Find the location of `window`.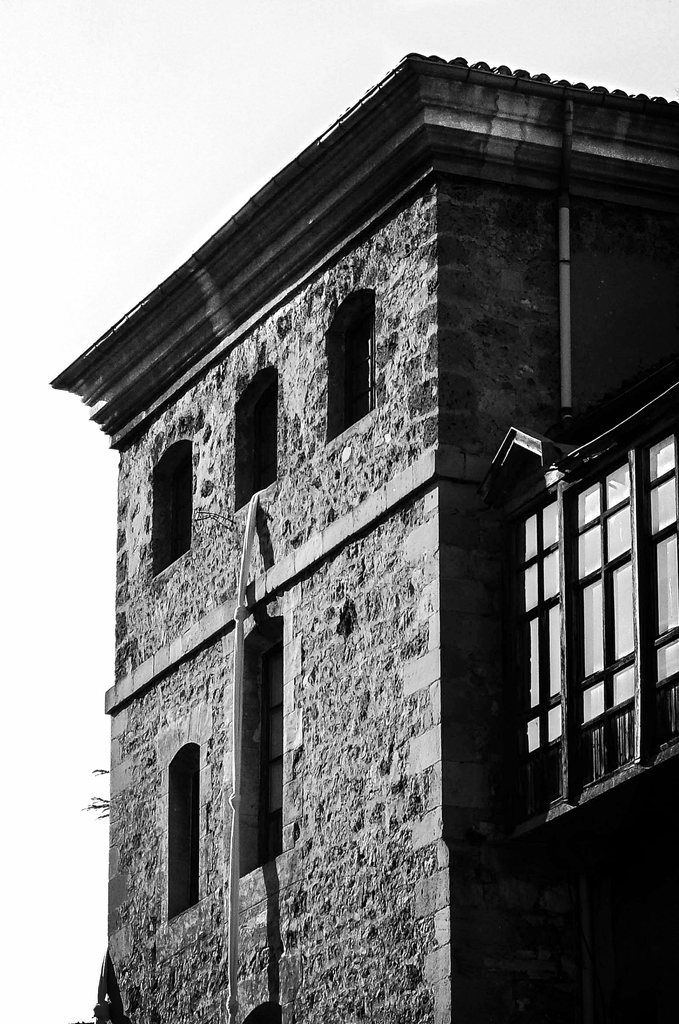
Location: 324 285 380 445.
